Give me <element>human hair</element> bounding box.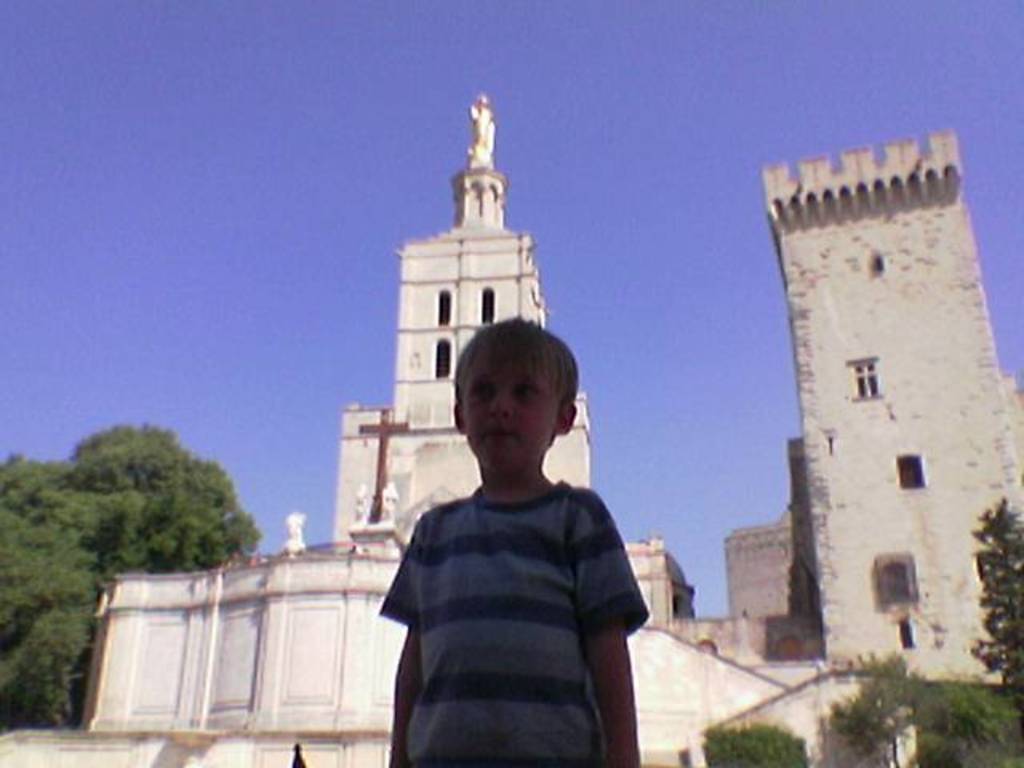
detection(467, 322, 574, 427).
